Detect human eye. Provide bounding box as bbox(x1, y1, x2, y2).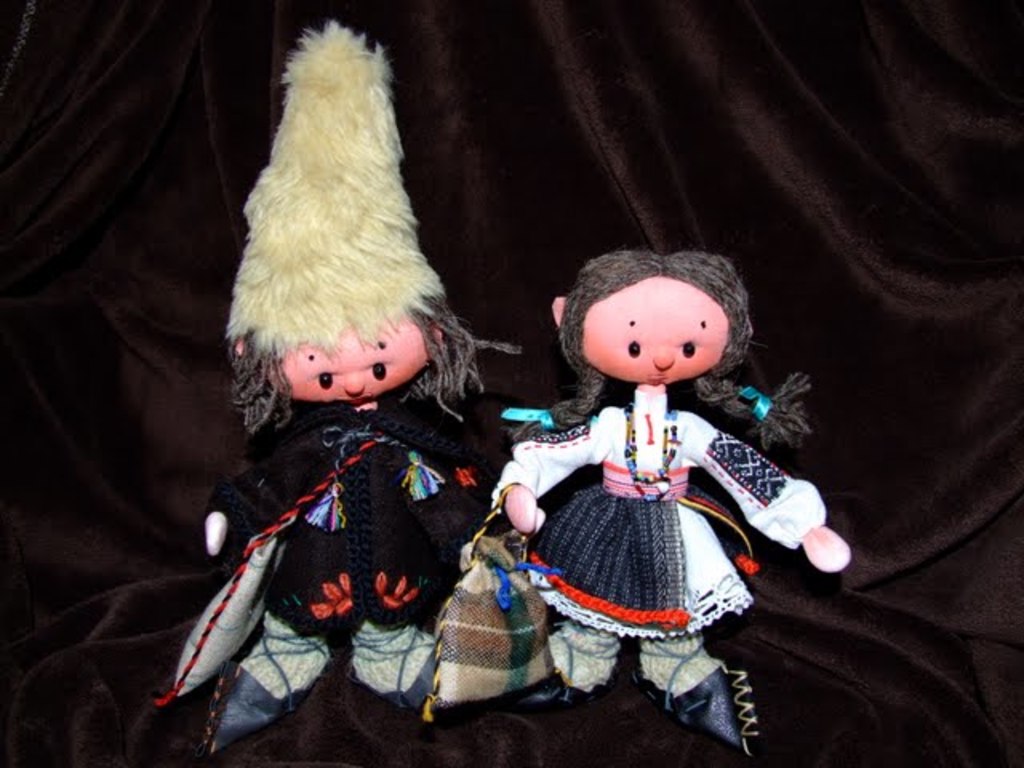
bbox(315, 368, 334, 394).
